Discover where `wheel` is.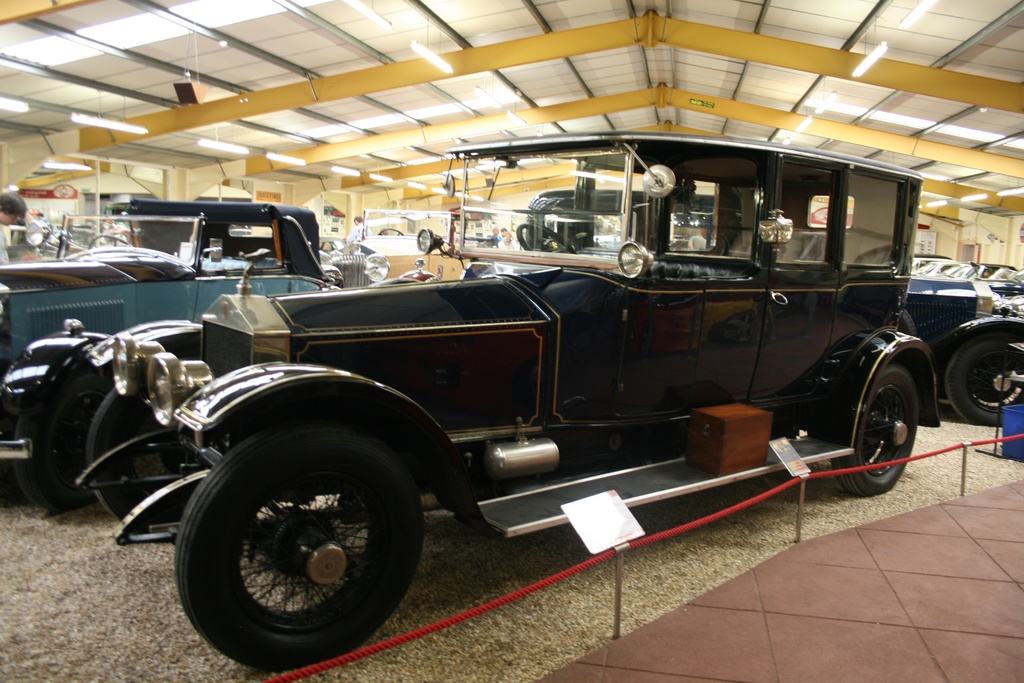
Discovered at BBox(511, 224, 575, 257).
